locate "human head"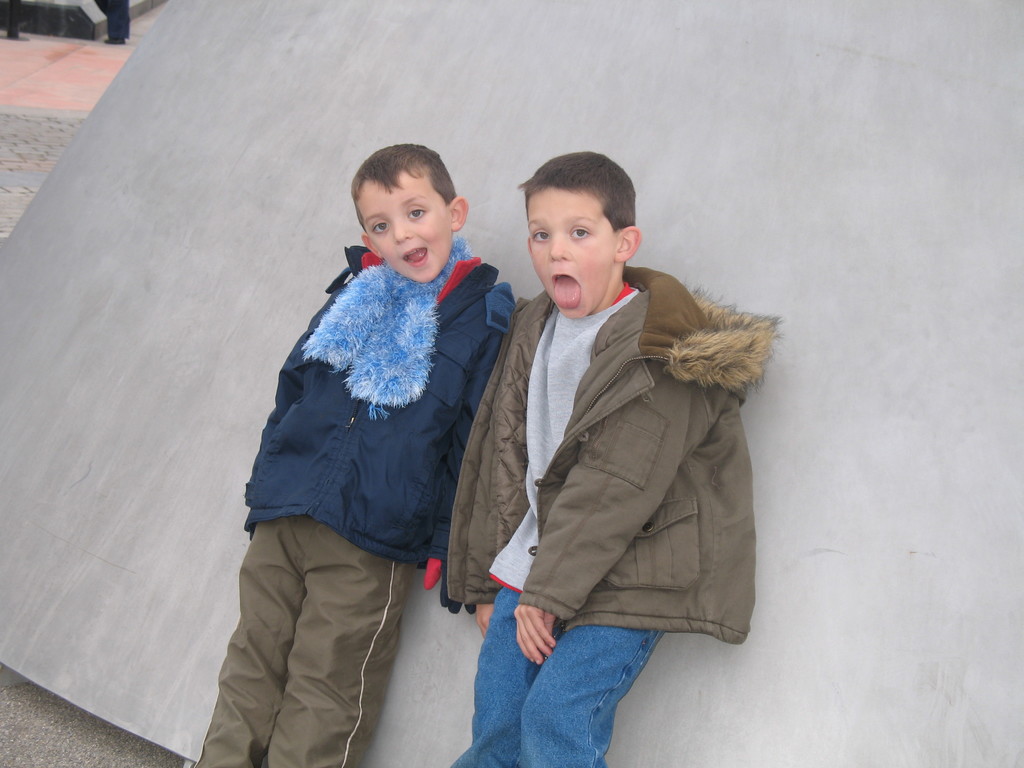
[left=338, top=140, right=470, bottom=276]
